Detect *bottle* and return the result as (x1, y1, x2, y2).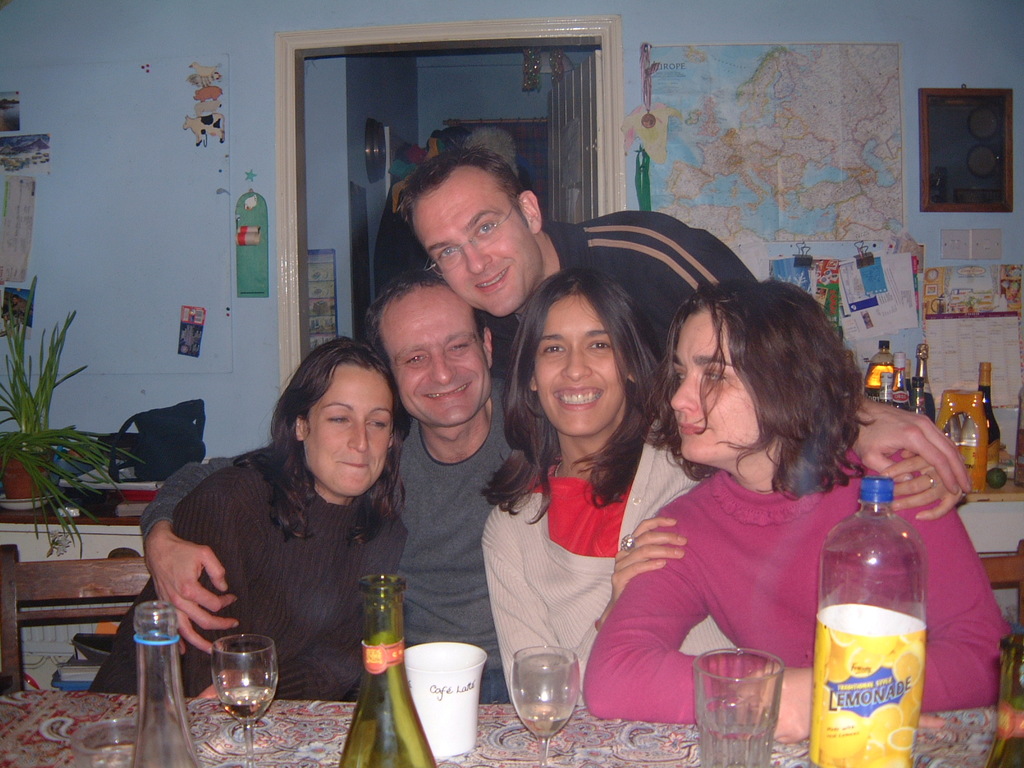
(808, 449, 941, 756).
